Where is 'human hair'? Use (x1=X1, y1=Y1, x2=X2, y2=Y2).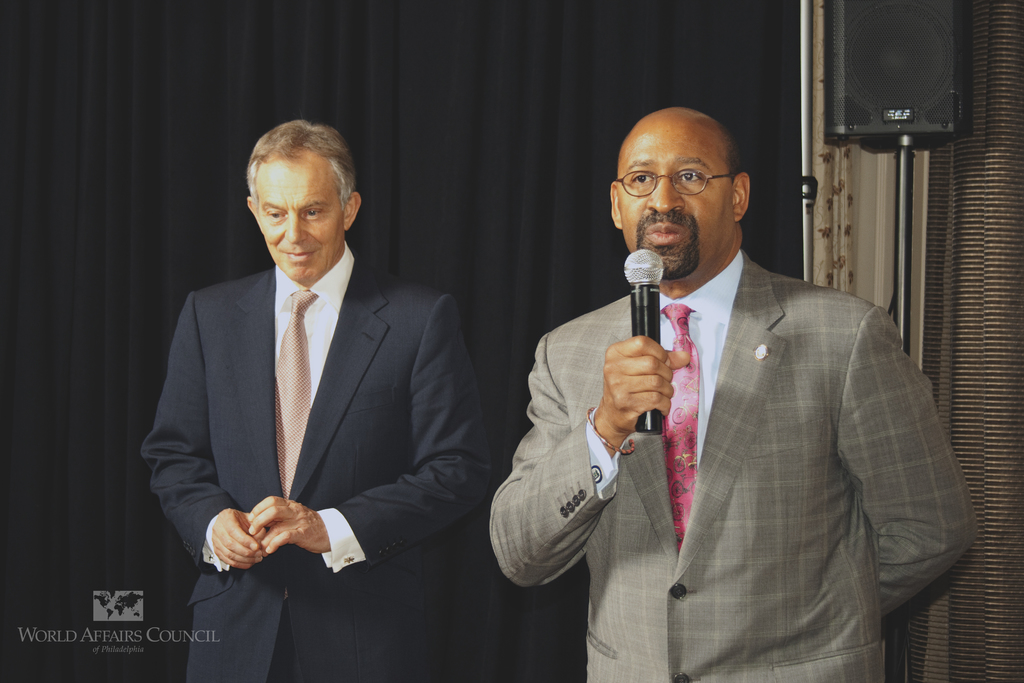
(x1=728, y1=143, x2=742, y2=186).
